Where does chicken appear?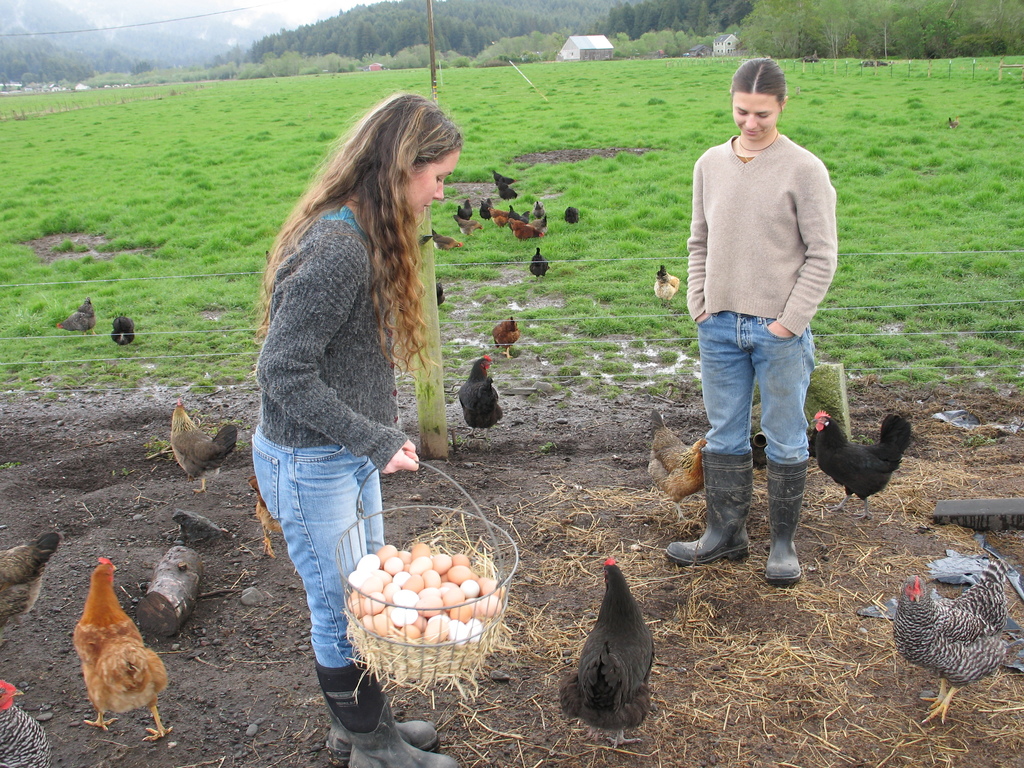
Appears at 892:554:1012:725.
